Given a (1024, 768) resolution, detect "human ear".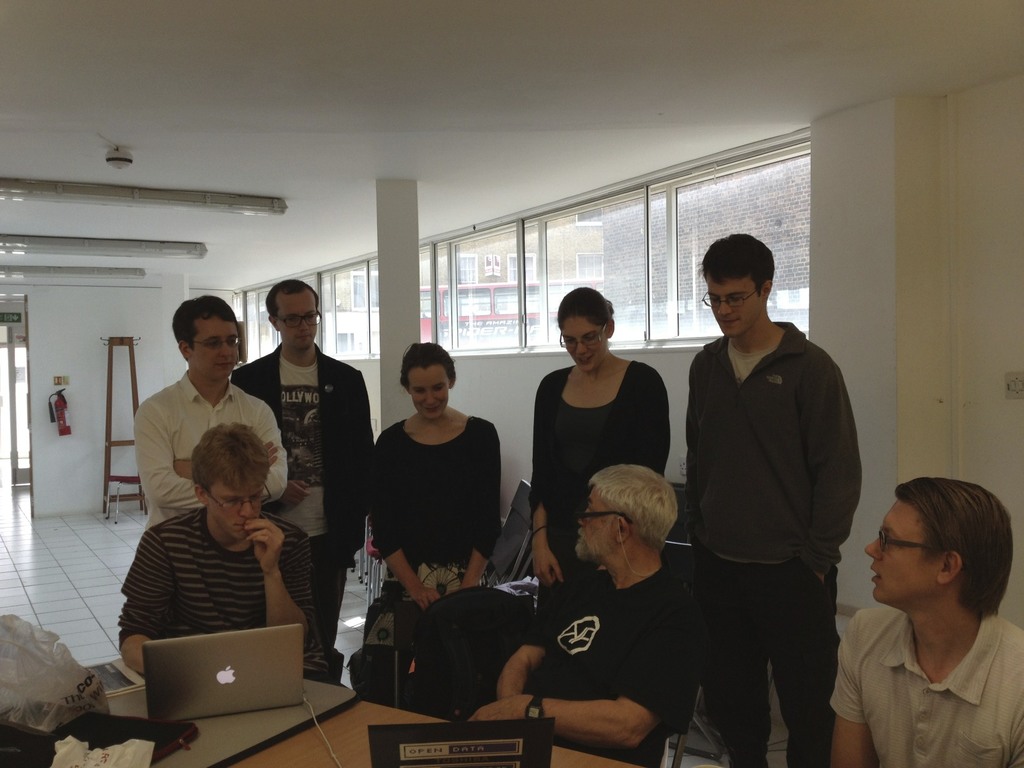
<bbox>451, 369, 460, 385</bbox>.
